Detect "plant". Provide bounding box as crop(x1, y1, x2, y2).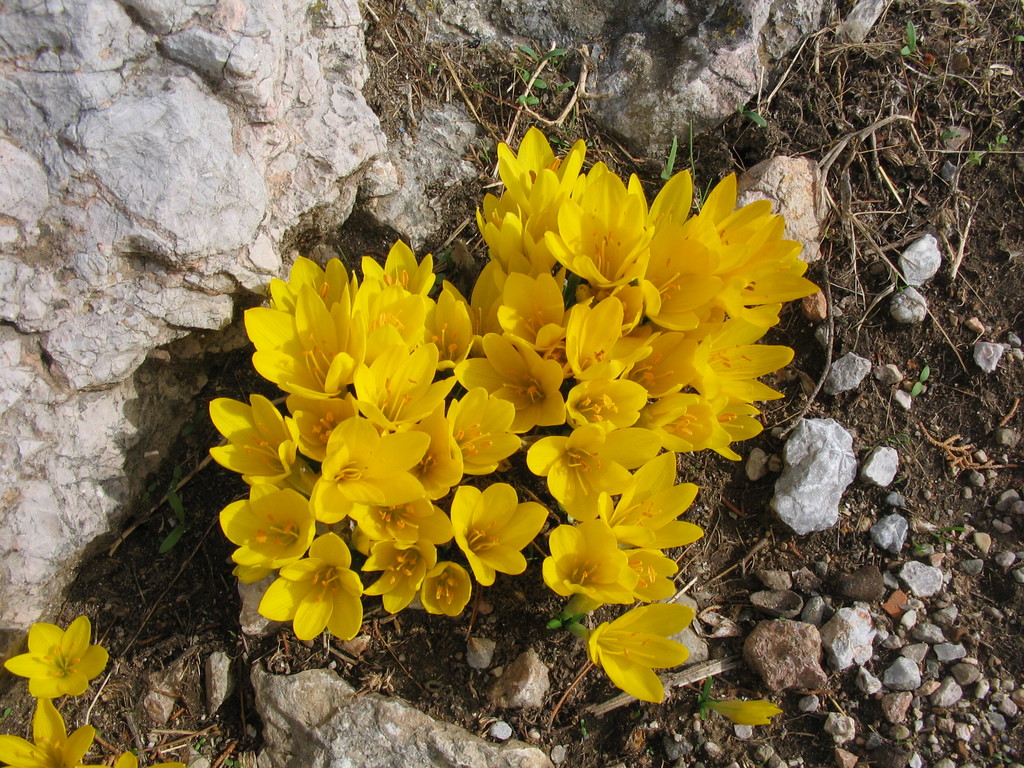
crop(739, 99, 765, 129).
